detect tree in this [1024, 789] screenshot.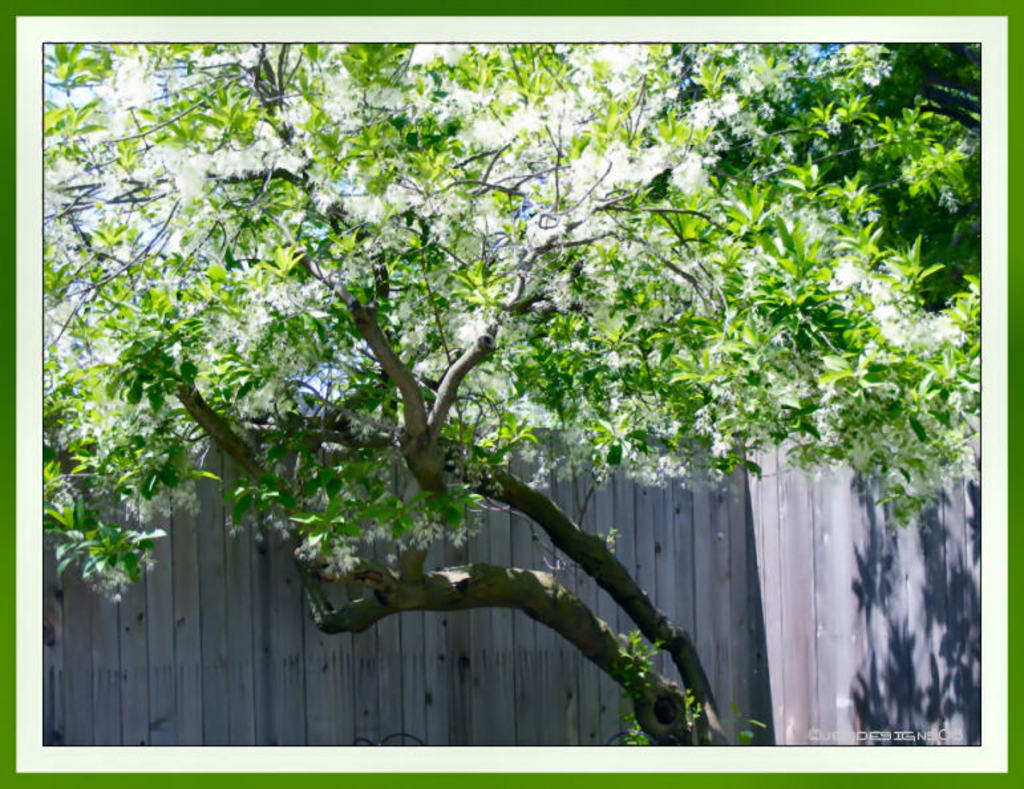
Detection: 39 1 981 712.
